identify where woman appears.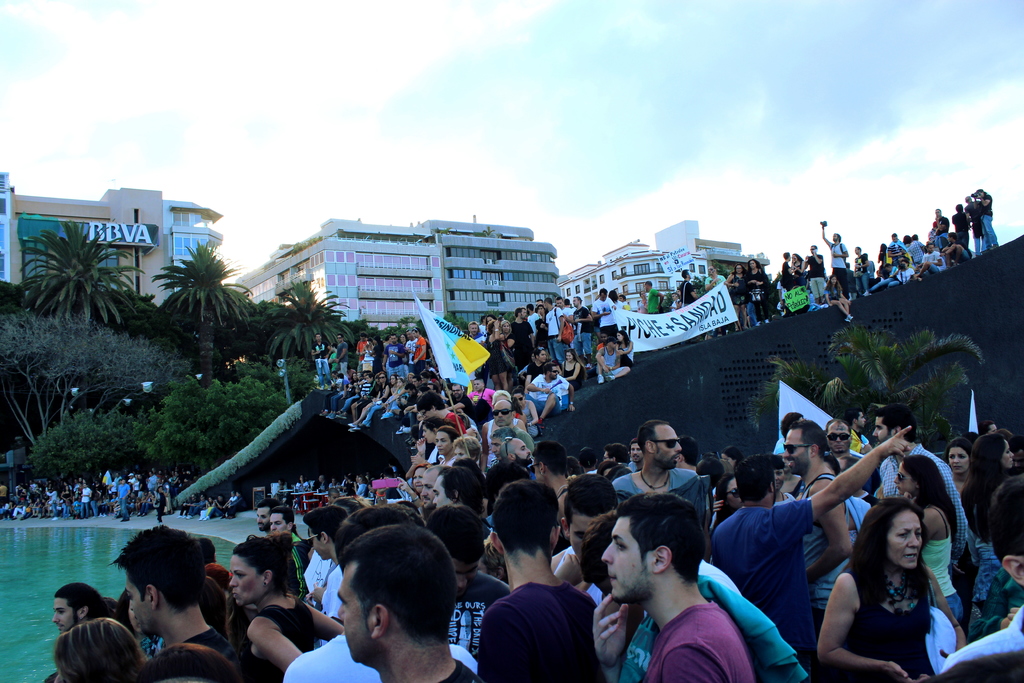
Appears at select_region(616, 325, 635, 370).
